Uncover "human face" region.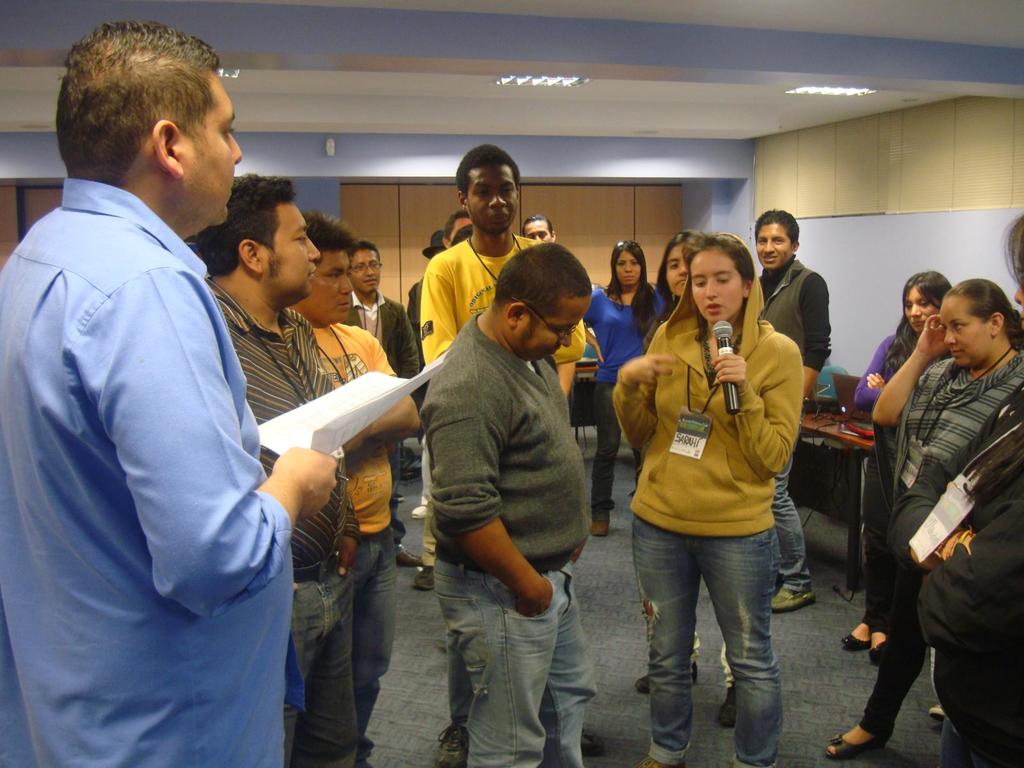
Uncovered: 662/241/691/301.
